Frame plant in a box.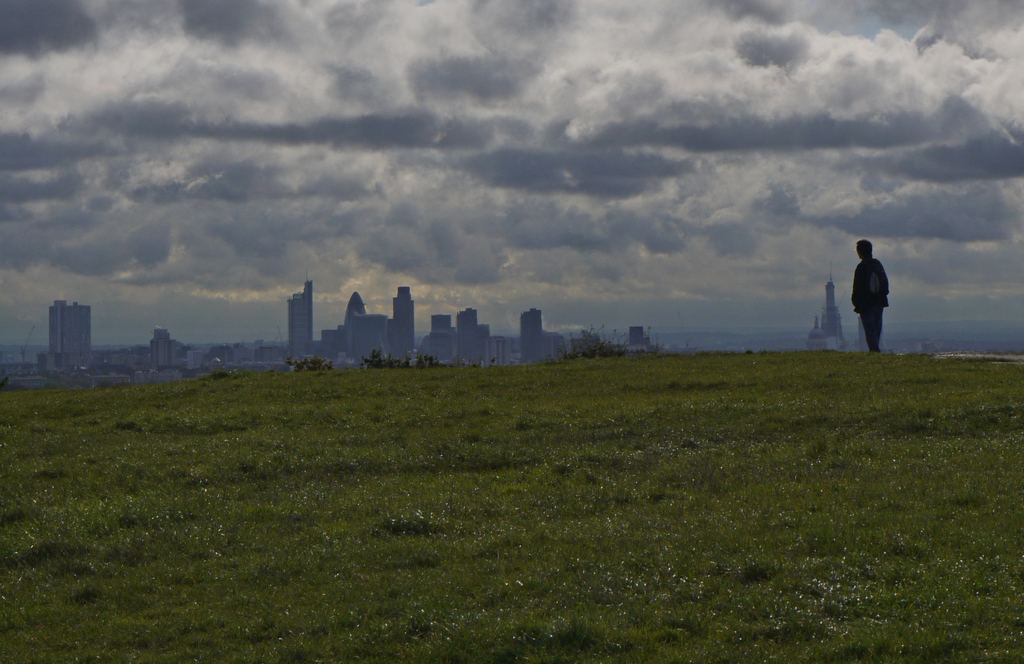
locate(365, 344, 413, 365).
